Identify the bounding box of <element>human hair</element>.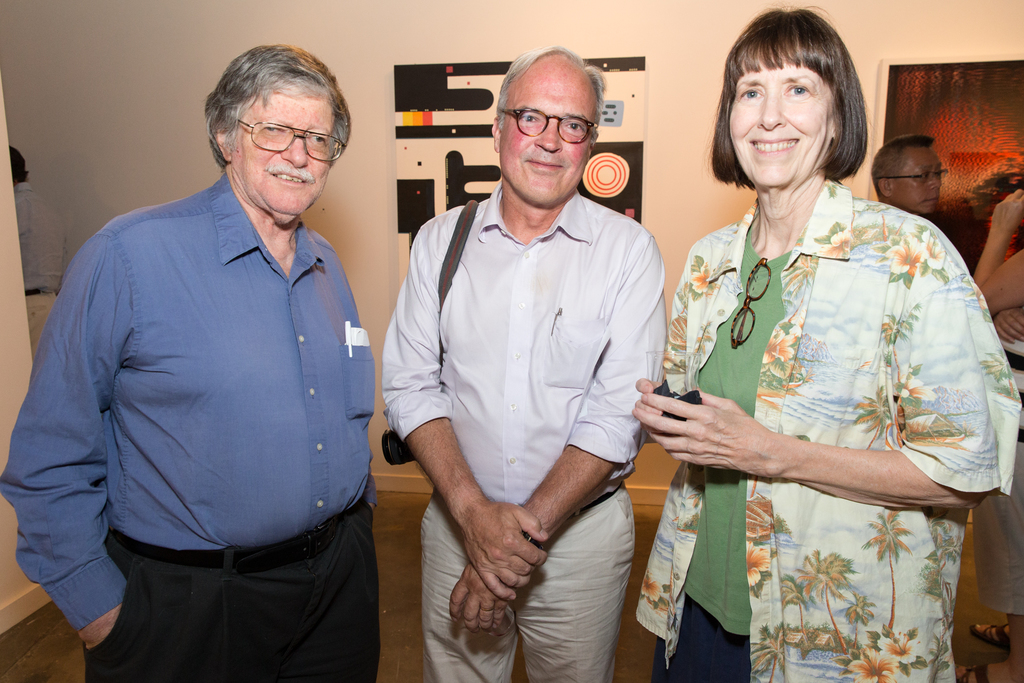
locate(495, 44, 610, 149).
